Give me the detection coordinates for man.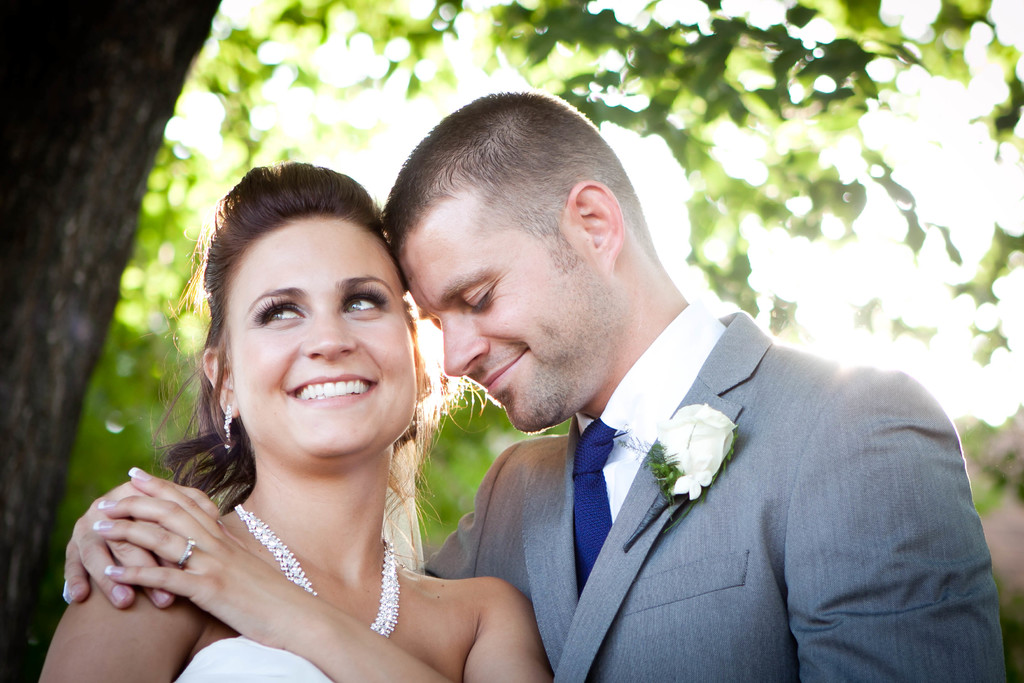
box=[63, 88, 1011, 682].
